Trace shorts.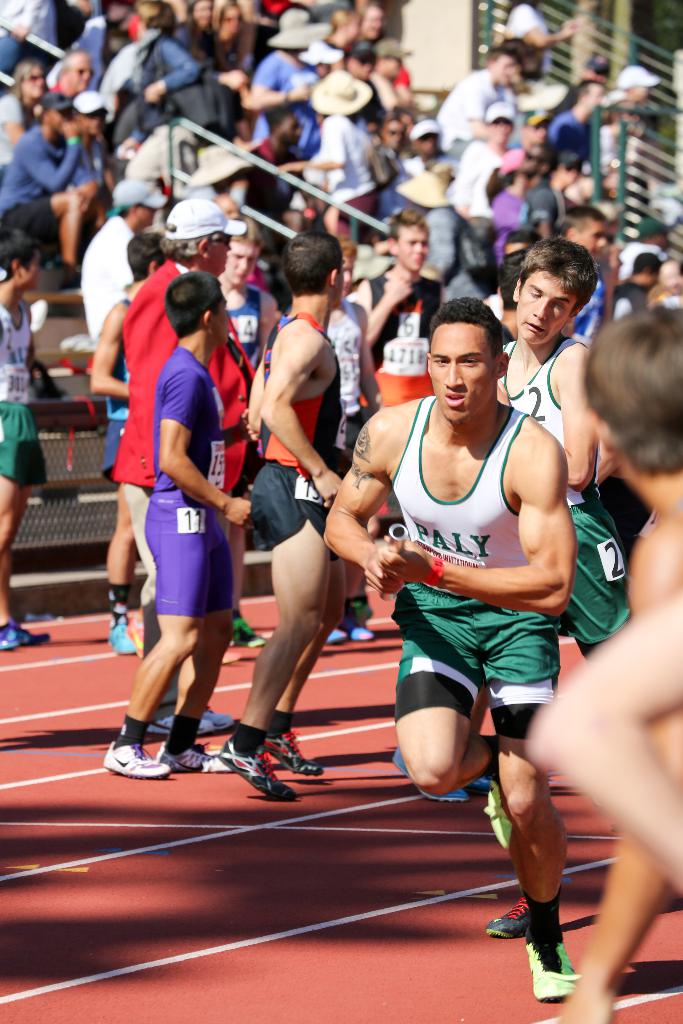
Traced to [0,403,50,485].
